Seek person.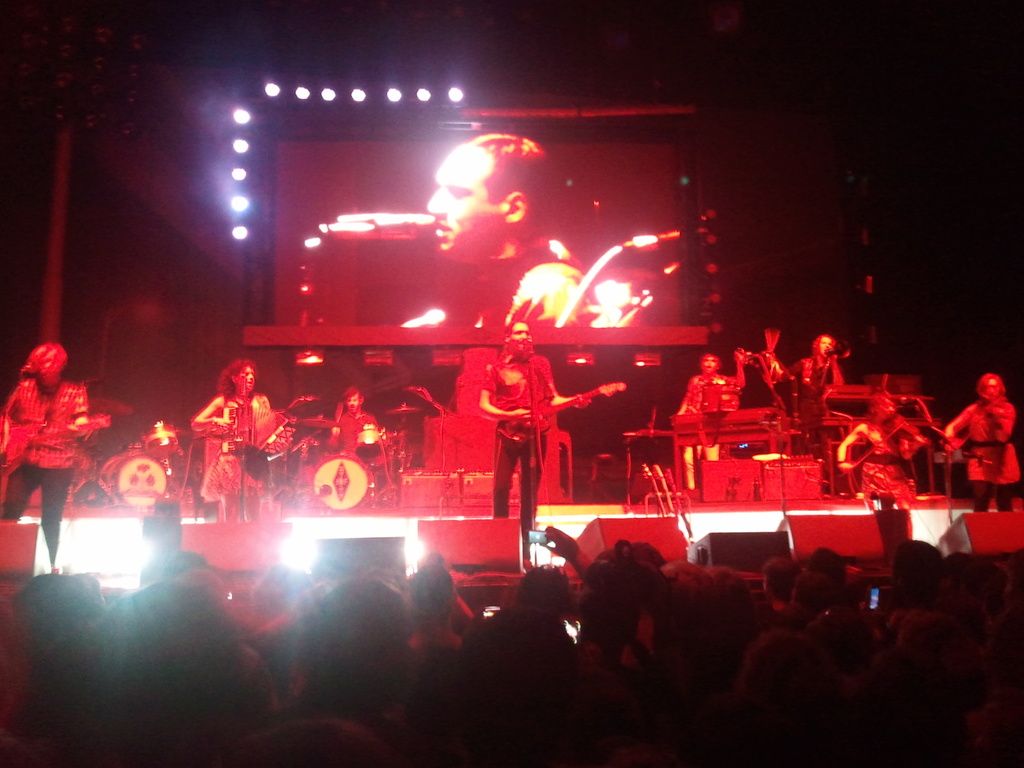
bbox=[191, 362, 273, 521].
